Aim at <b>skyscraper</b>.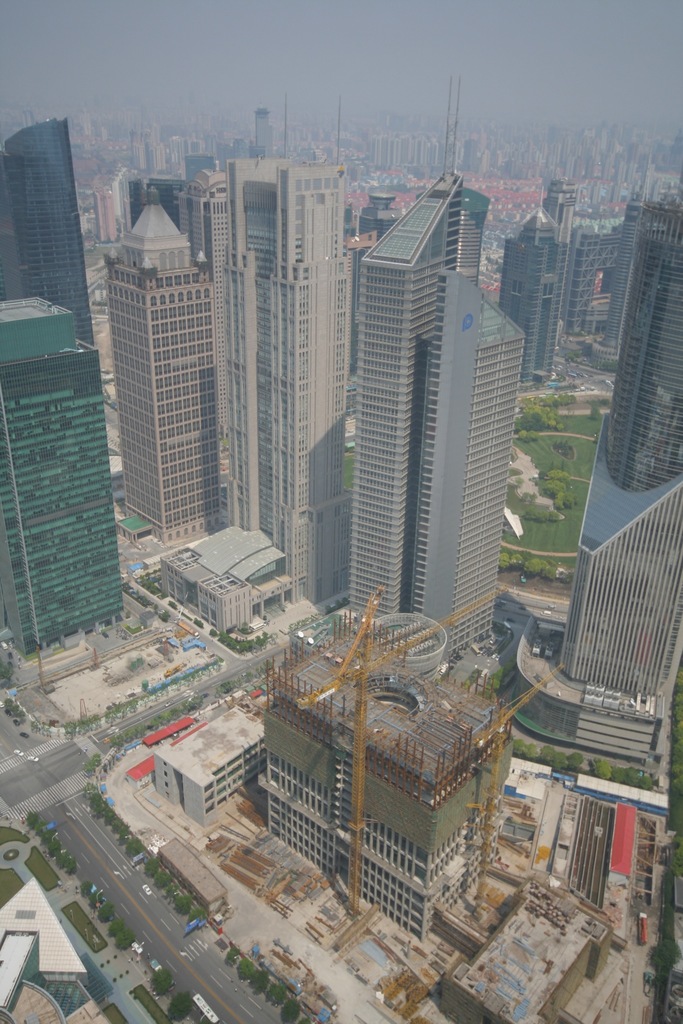
Aimed at (x1=0, y1=101, x2=106, y2=364).
